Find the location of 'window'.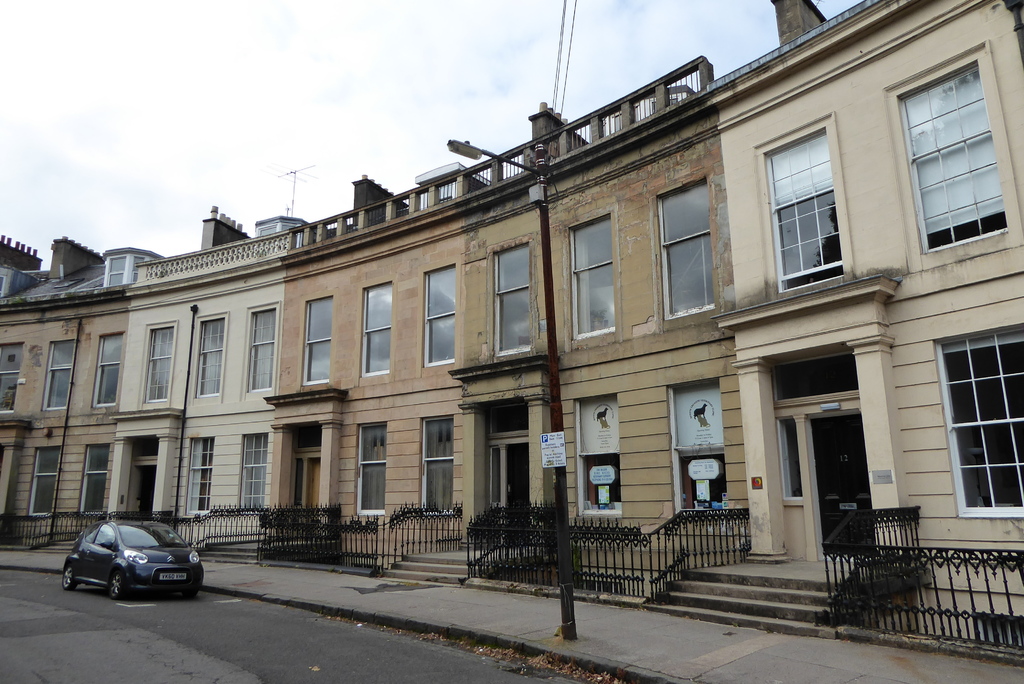
Location: x1=891 y1=60 x2=996 y2=242.
